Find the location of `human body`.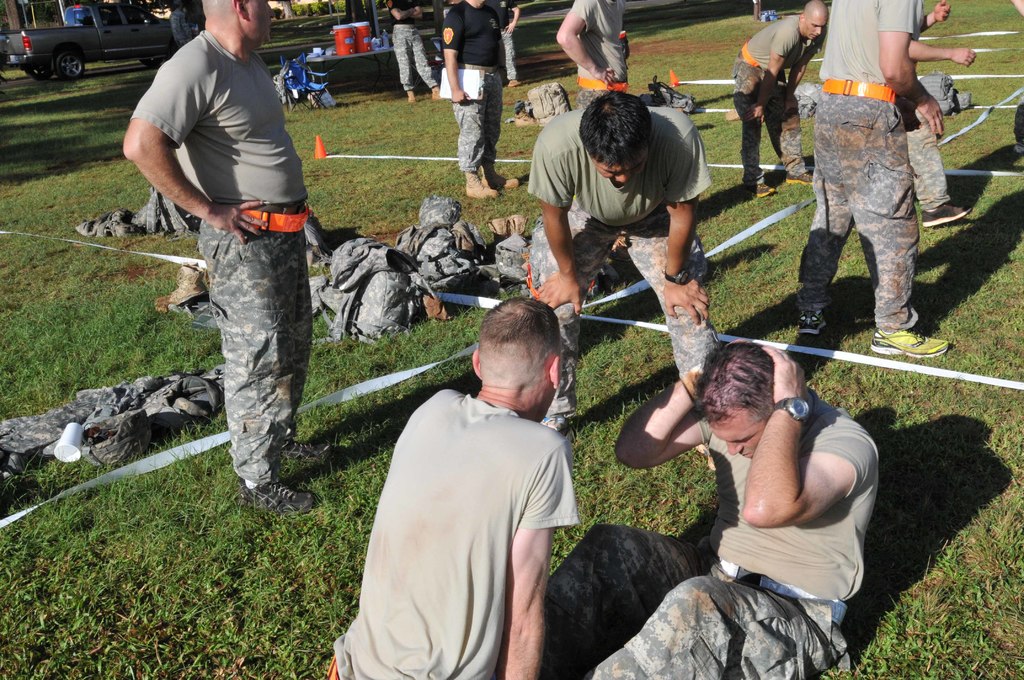
Location: left=120, top=22, right=321, bottom=515.
